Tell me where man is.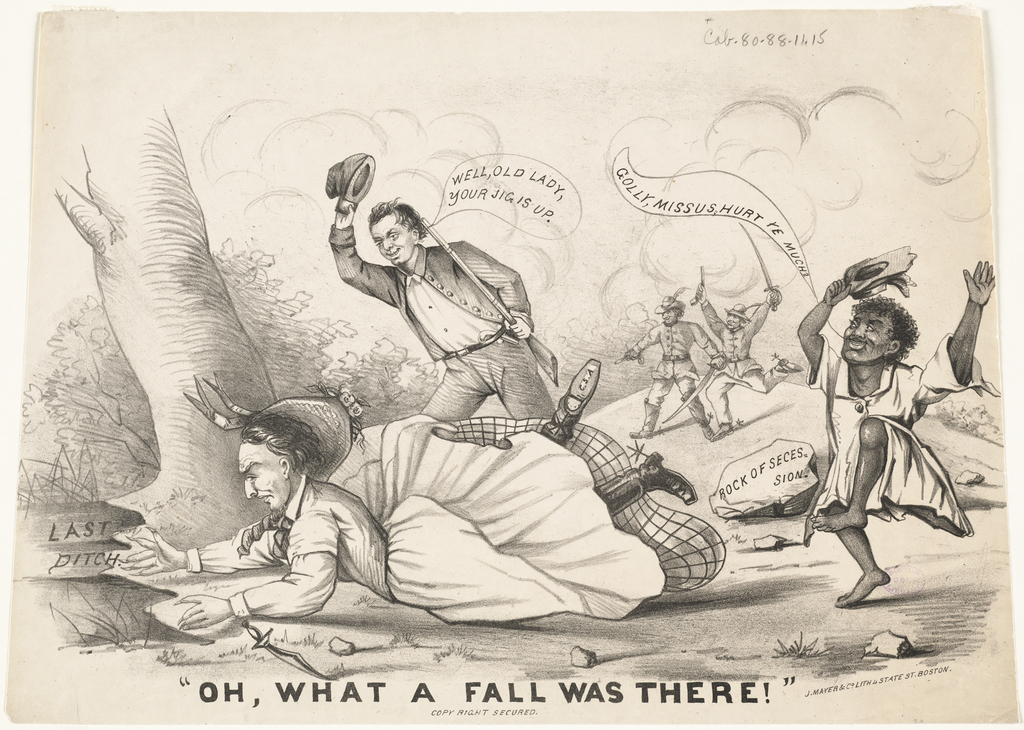
man is at [118, 360, 698, 630].
